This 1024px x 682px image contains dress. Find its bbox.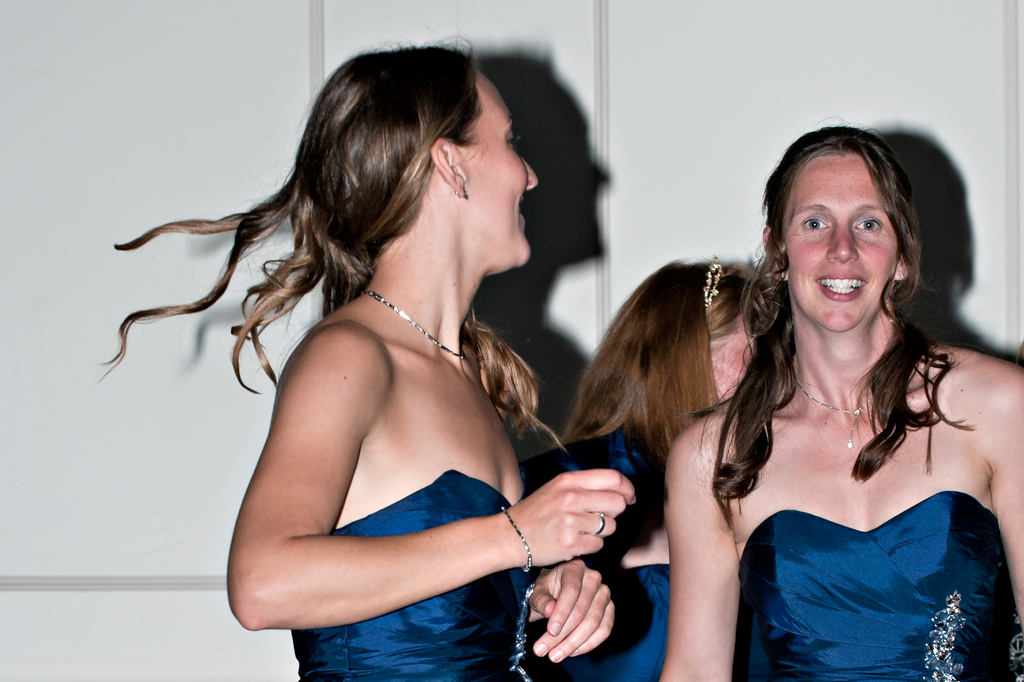
left=296, top=466, right=537, bottom=681.
